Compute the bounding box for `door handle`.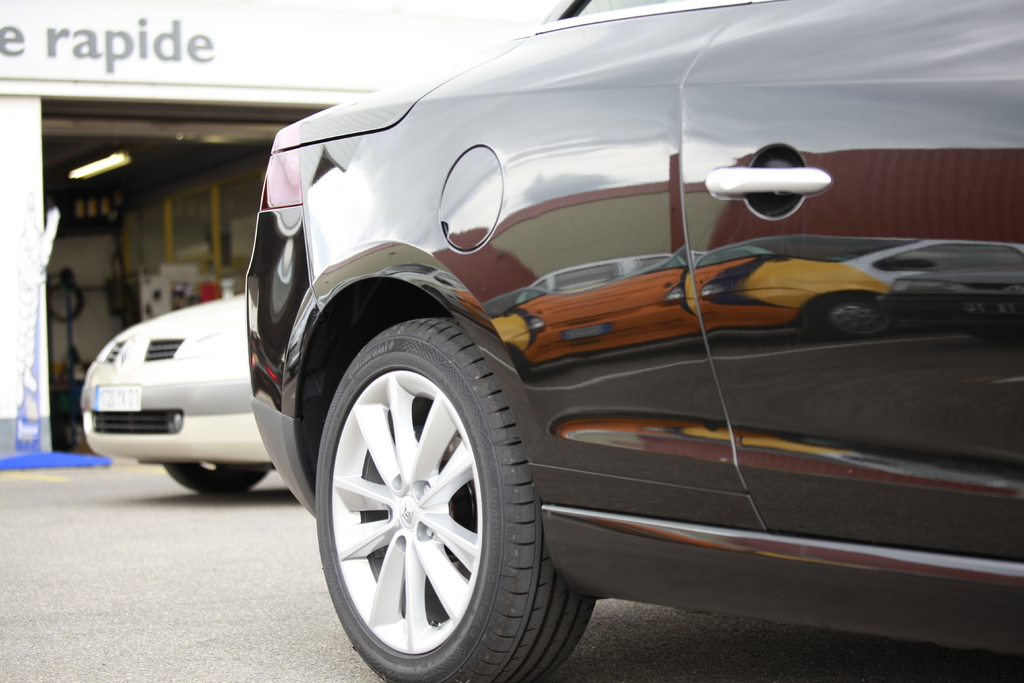
(left=700, top=165, right=829, bottom=202).
